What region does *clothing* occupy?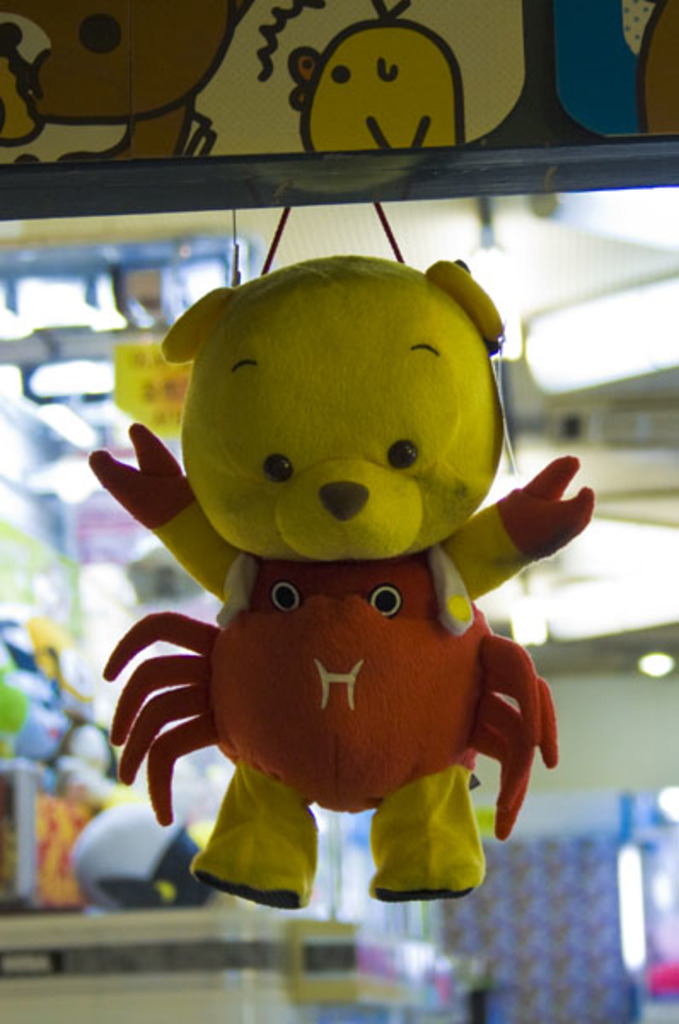
locate(101, 500, 558, 840).
